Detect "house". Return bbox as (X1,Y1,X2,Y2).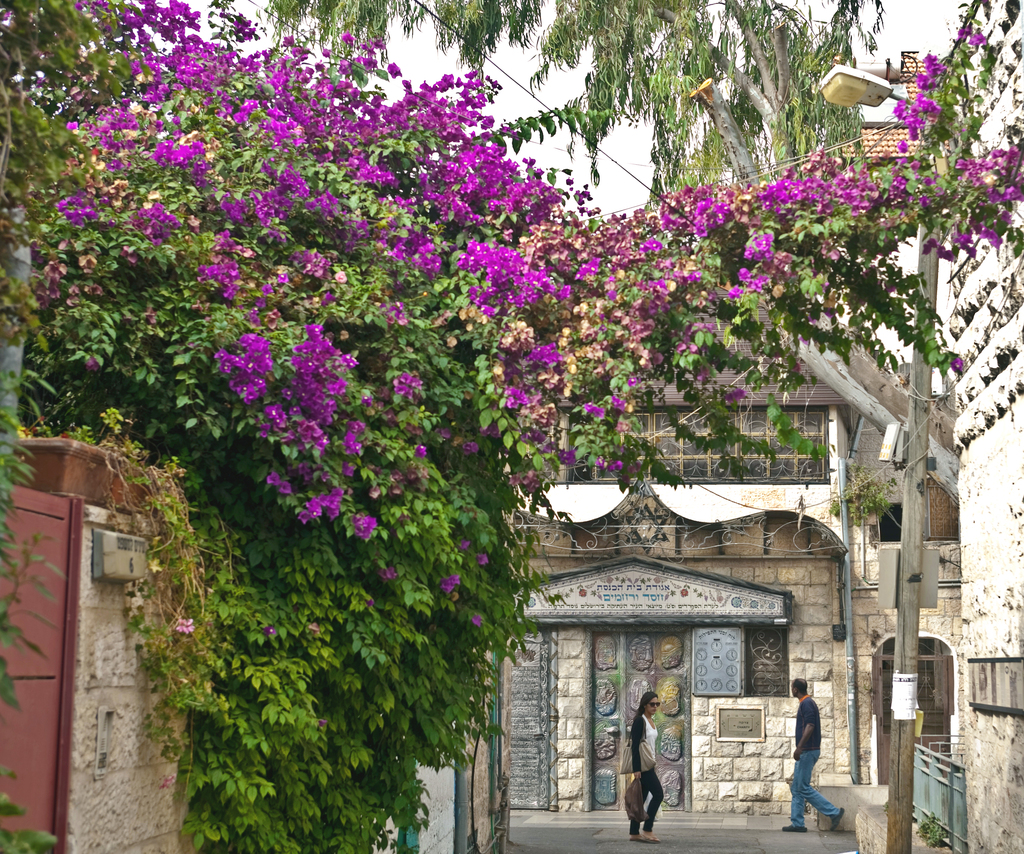
(946,3,1023,853).
